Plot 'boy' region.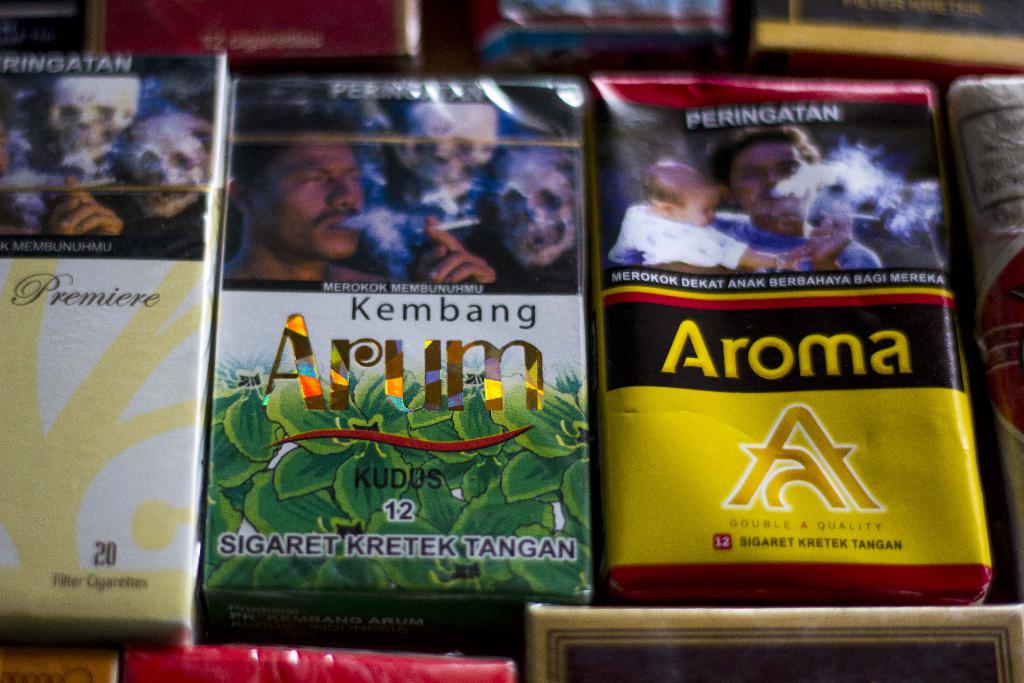
Plotted at BBox(598, 144, 815, 274).
